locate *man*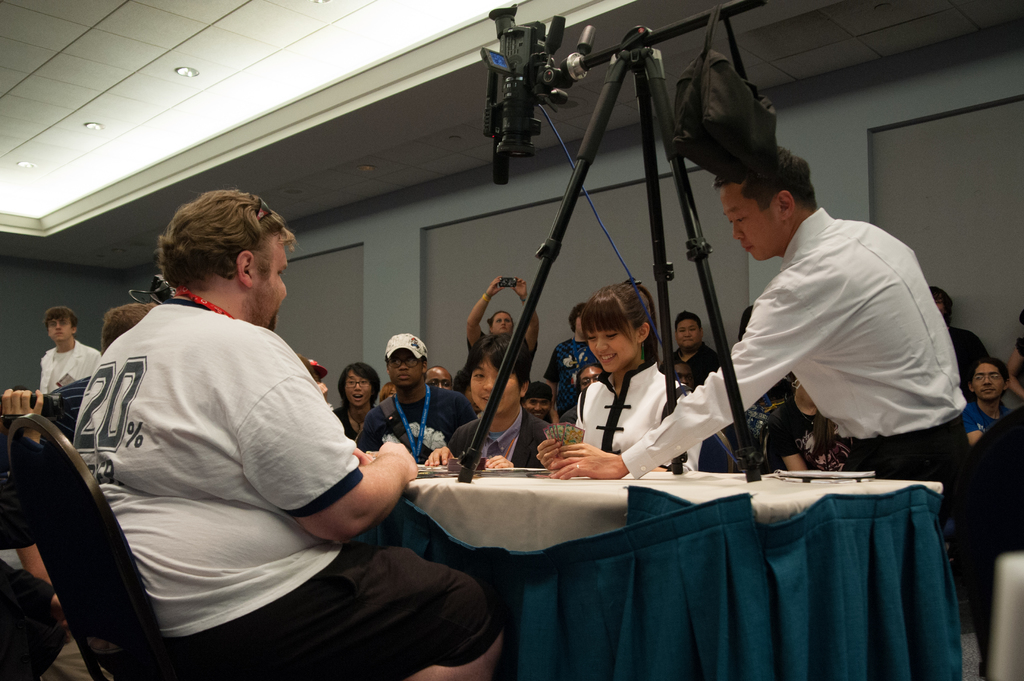
detection(35, 302, 93, 423)
